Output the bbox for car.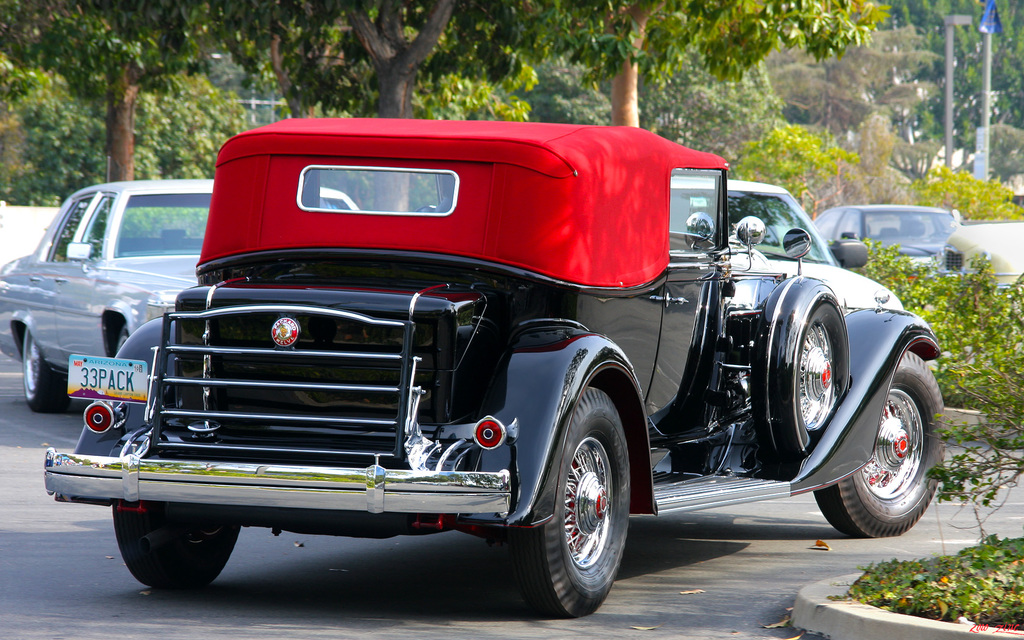
box(32, 122, 947, 621).
